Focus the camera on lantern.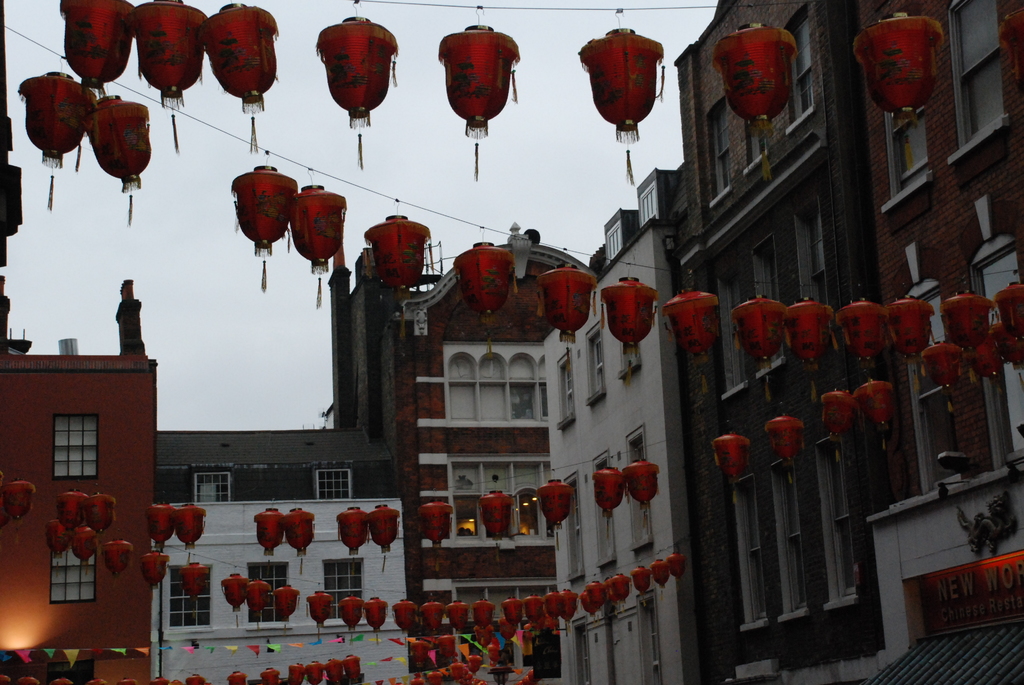
Focus region: box=[338, 597, 363, 640].
